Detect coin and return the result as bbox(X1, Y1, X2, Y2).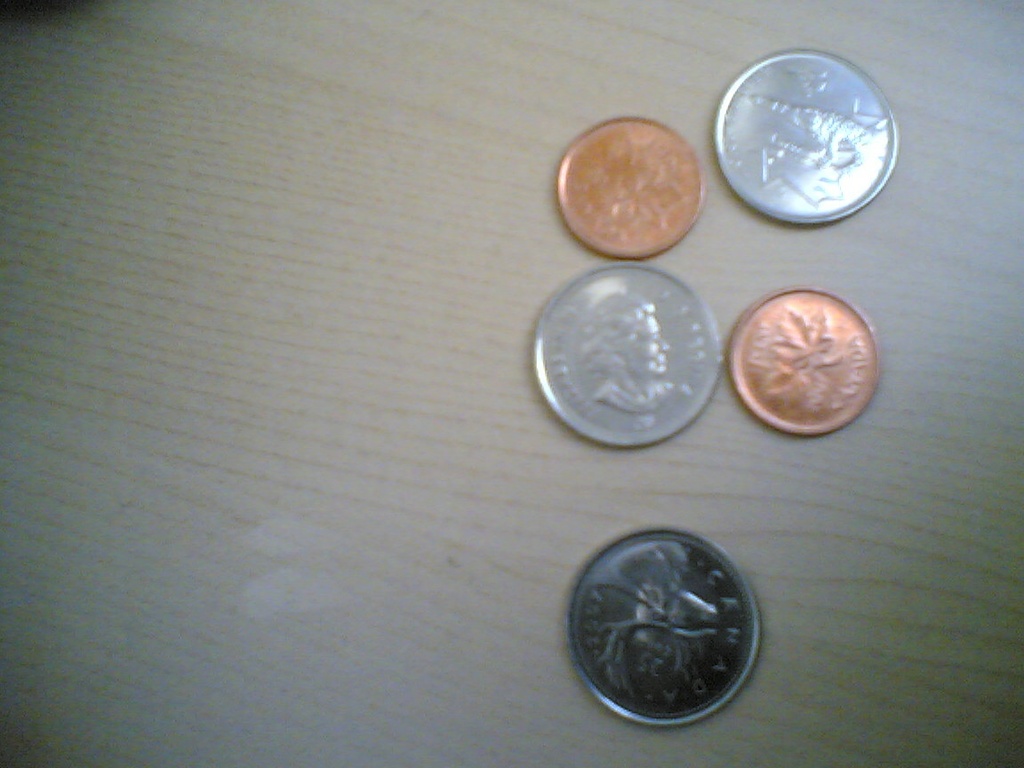
bbox(521, 257, 720, 452).
